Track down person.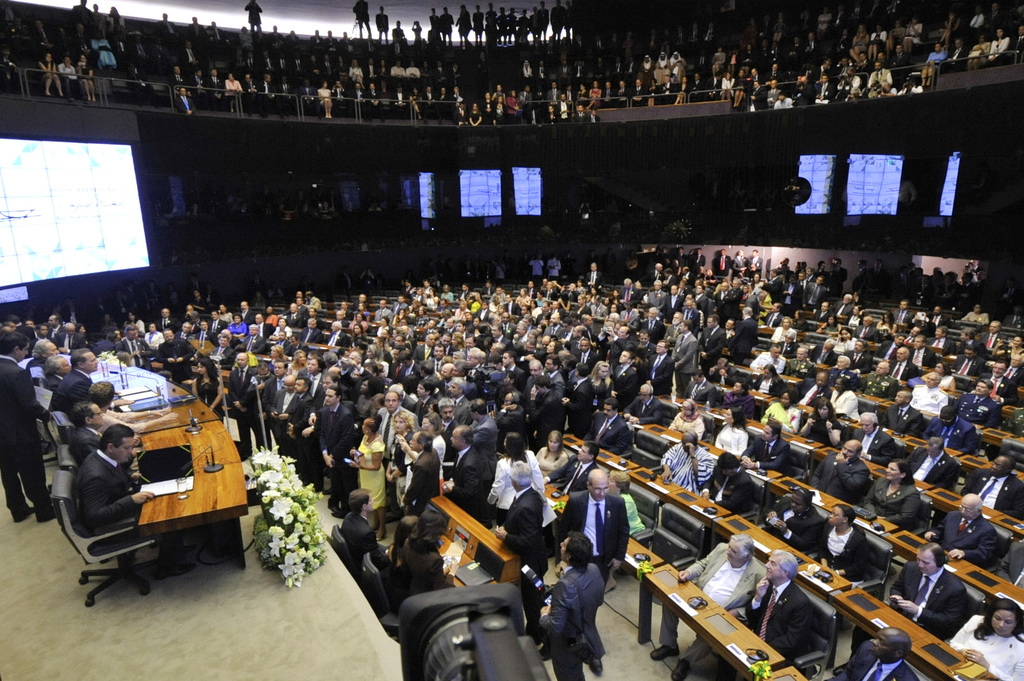
Tracked to <region>886, 348, 912, 383</region>.
